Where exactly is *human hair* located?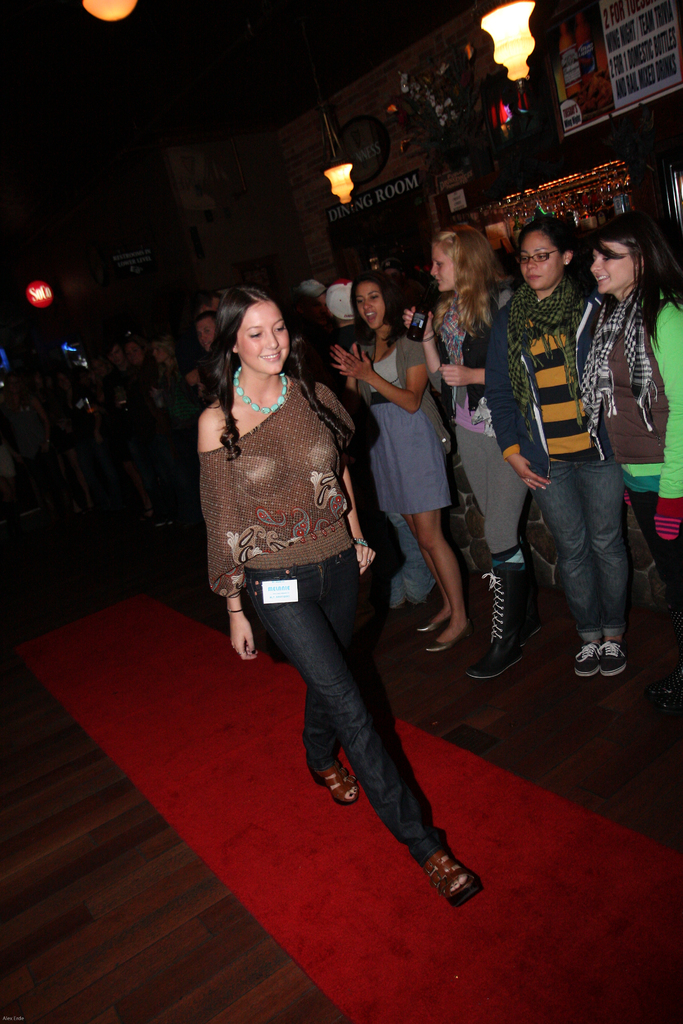
Its bounding box is {"left": 349, "top": 276, "right": 411, "bottom": 344}.
